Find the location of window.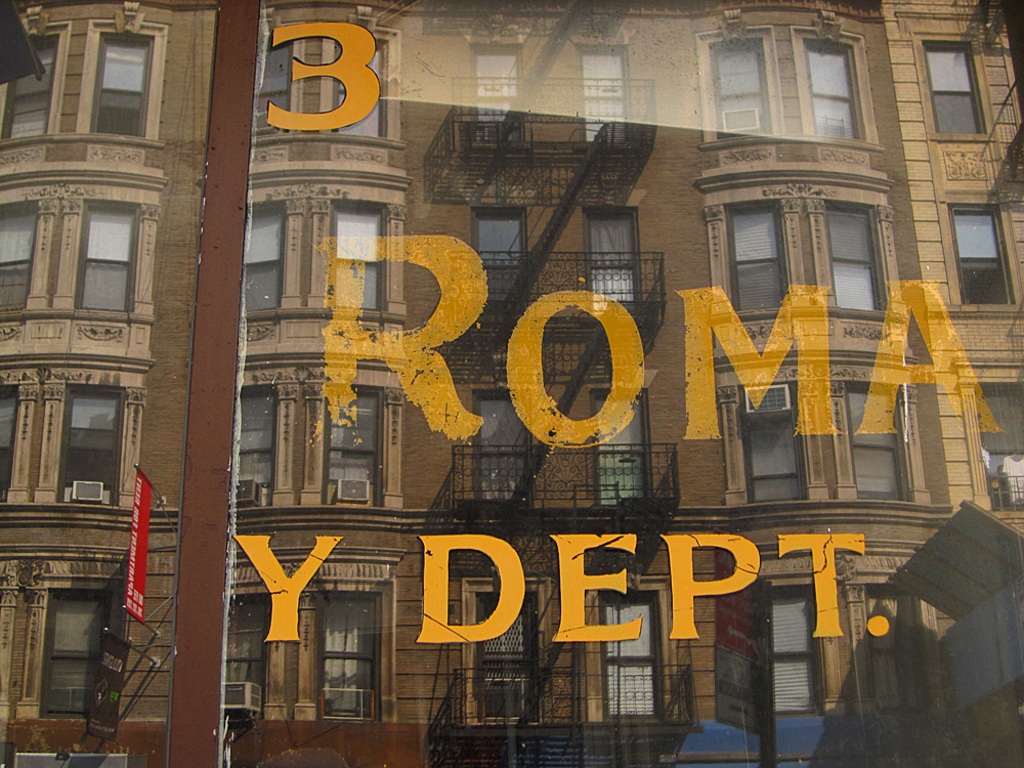
Location: detection(84, 39, 146, 148).
